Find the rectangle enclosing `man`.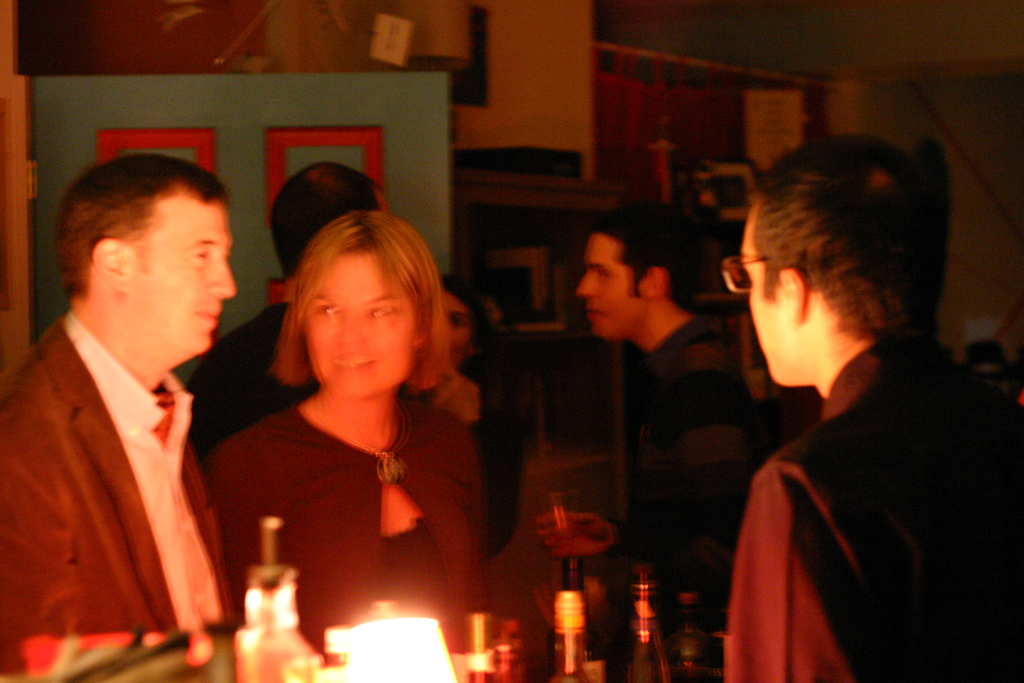
<box>0,145,234,674</box>.
